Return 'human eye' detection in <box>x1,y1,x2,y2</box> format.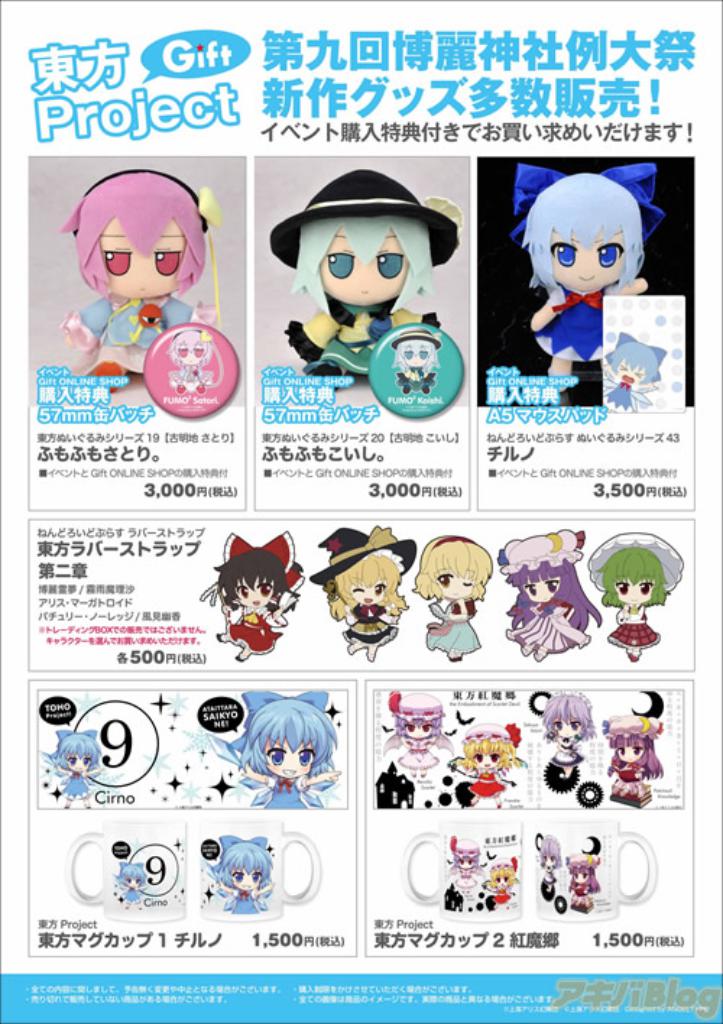
<box>195,344,204,360</box>.
